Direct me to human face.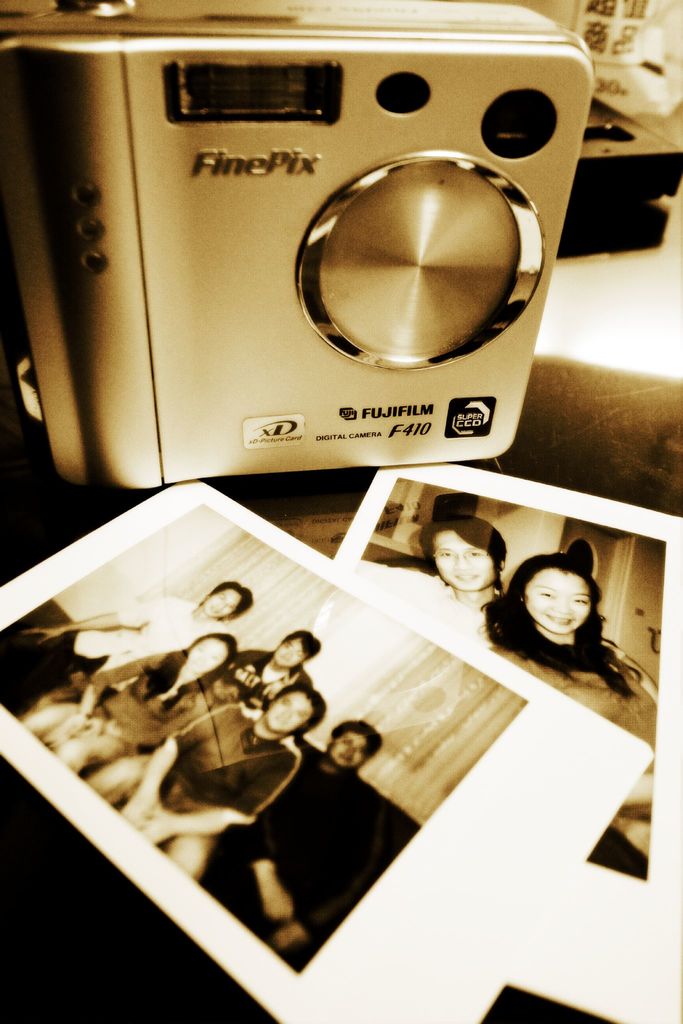
Direction: detection(429, 532, 498, 592).
